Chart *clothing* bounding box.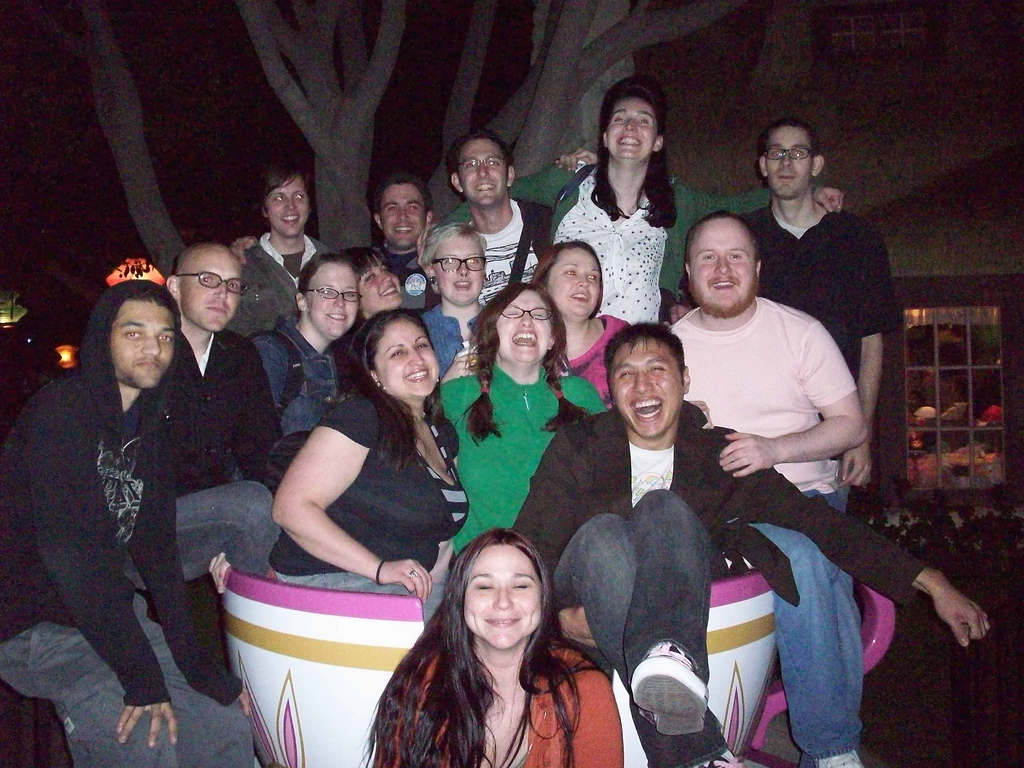
Charted: {"left": 14, "top": 264, "right": 223, "bottom": 758}.
